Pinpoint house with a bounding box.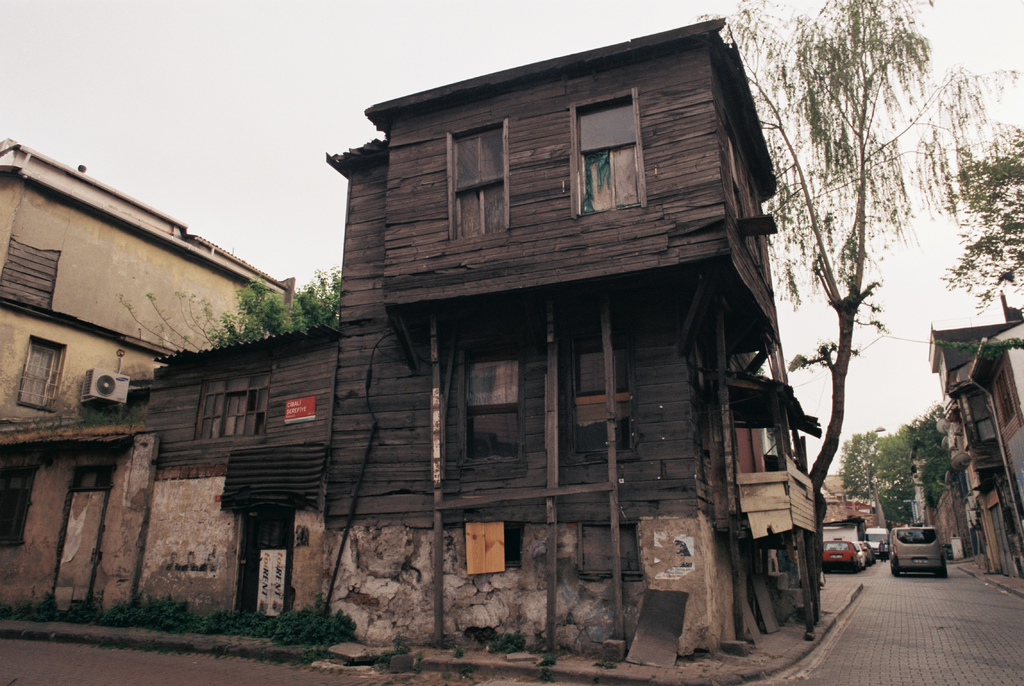
box(60, 21, 829, 666).
